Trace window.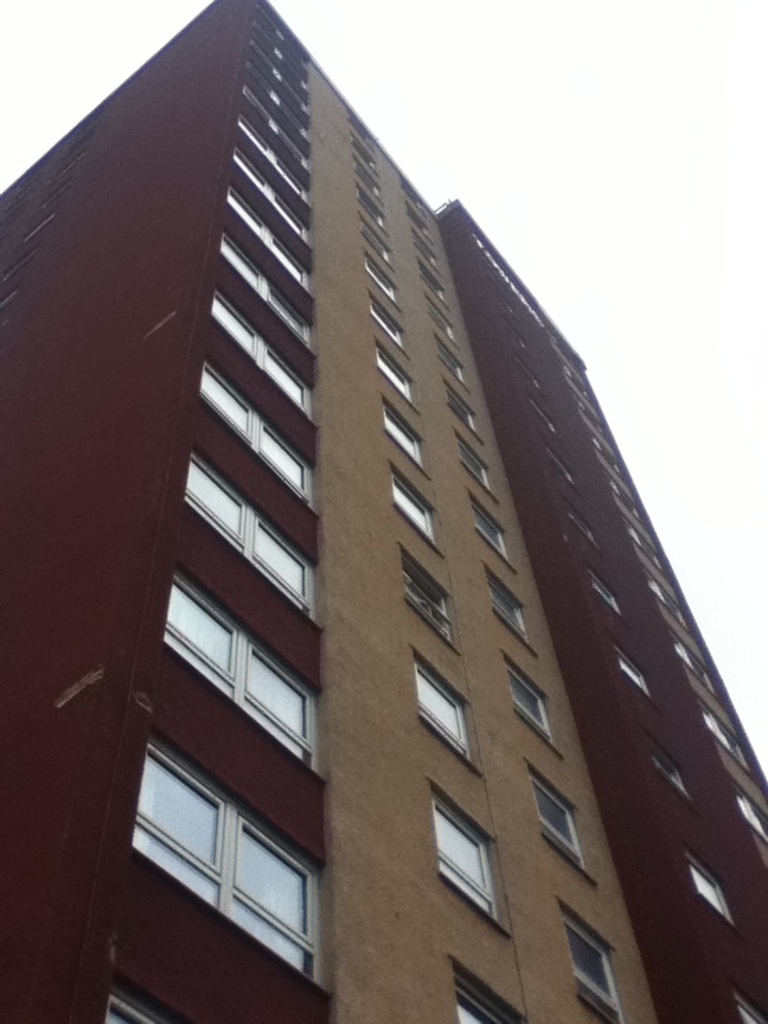
Traced to <region>163, 567, 323, 782</region>.
